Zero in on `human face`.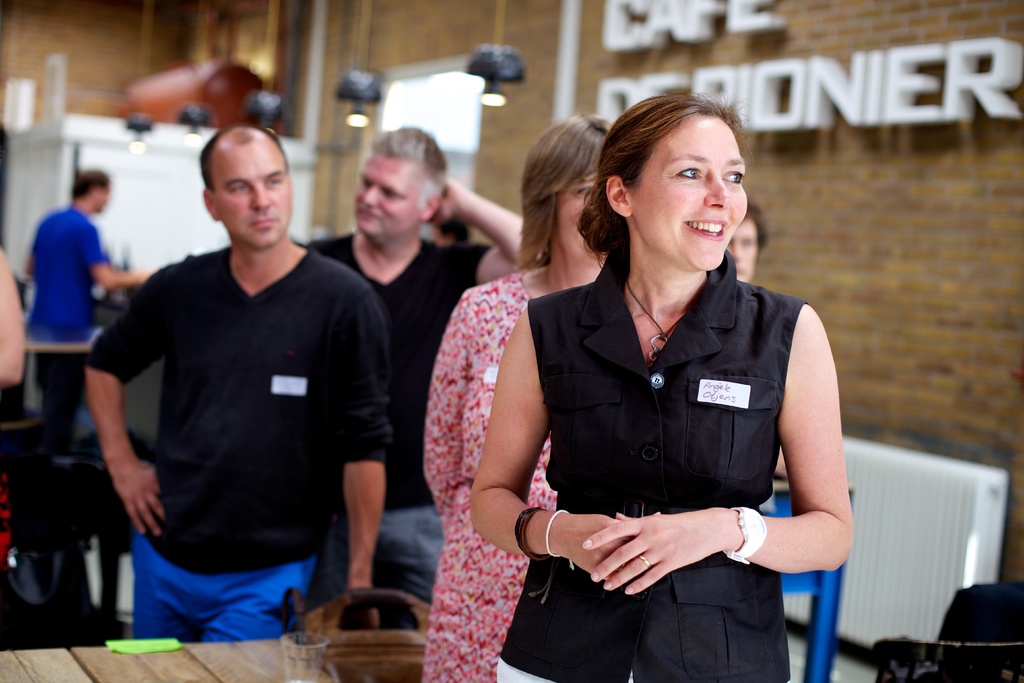
Zeroed in: (636, 109, 749, 274).
